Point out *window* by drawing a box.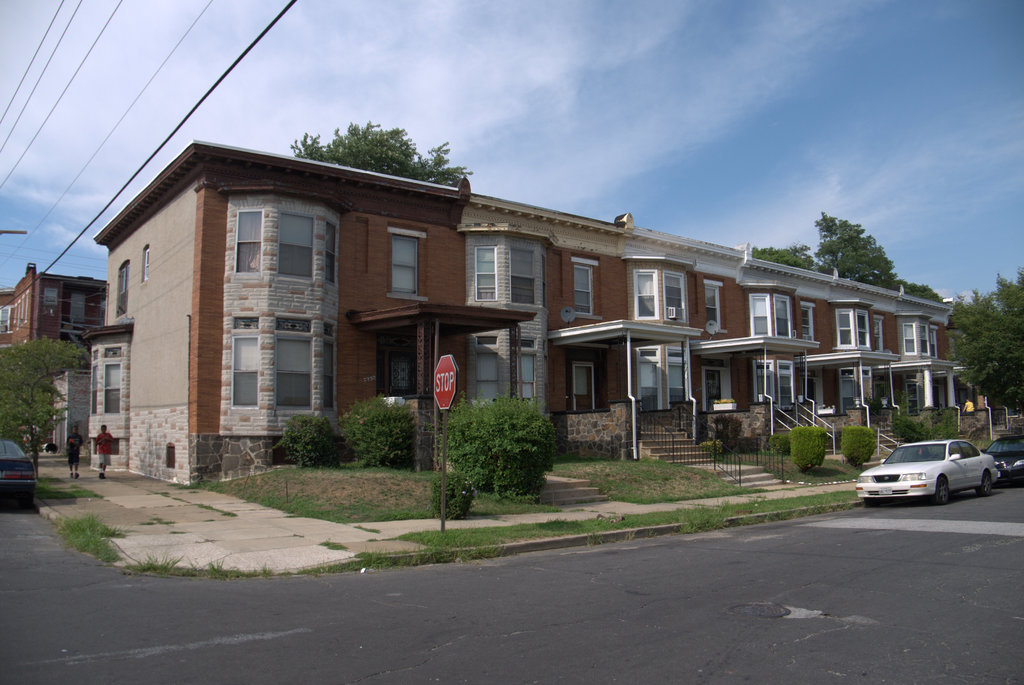
[left=874, top=311, right=886, bottom=350].
